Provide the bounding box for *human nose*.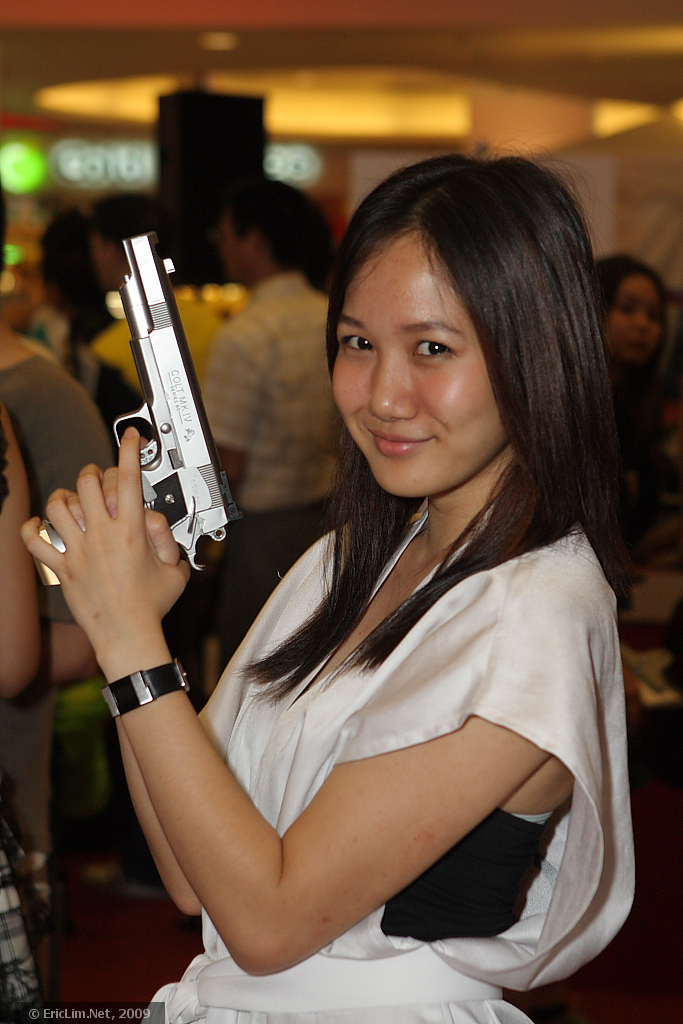
[367, 363, 420, 425].
